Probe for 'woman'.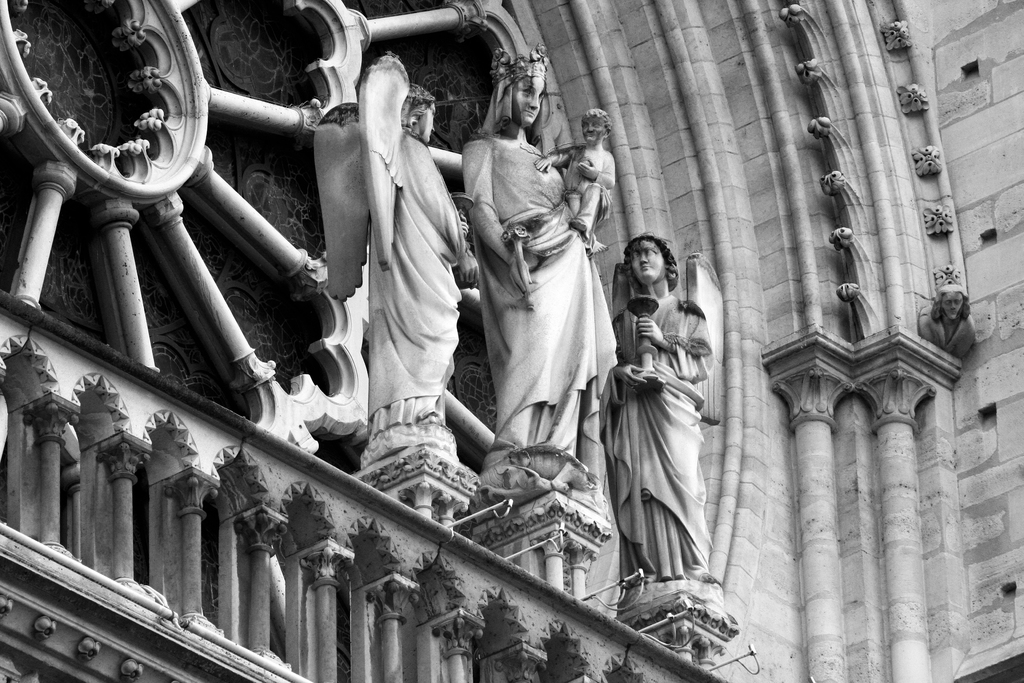
Probe result: 353/63/465/440.
